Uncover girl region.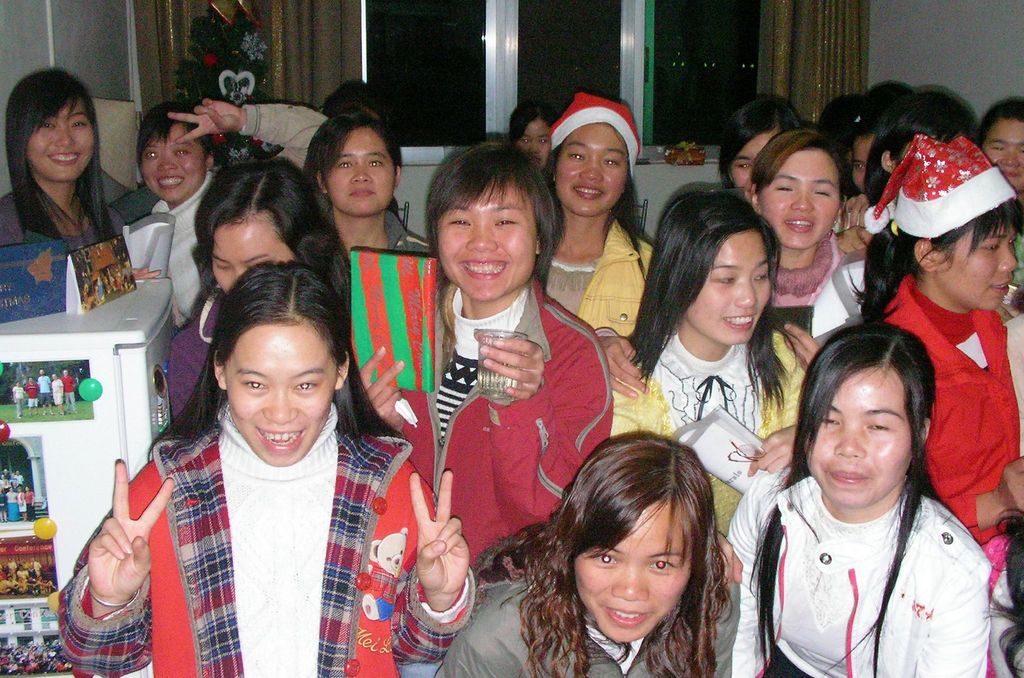
Uncovered: BBox(851, 127, 1023, 677).
